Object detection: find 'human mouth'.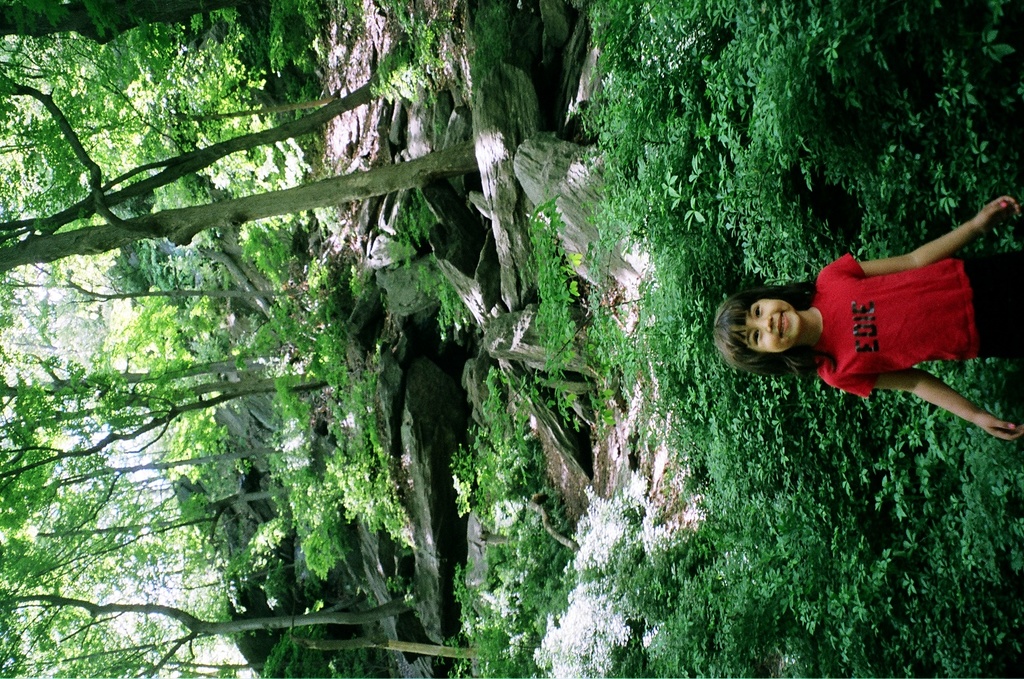
bbox=[781, 311, 787, 338].
